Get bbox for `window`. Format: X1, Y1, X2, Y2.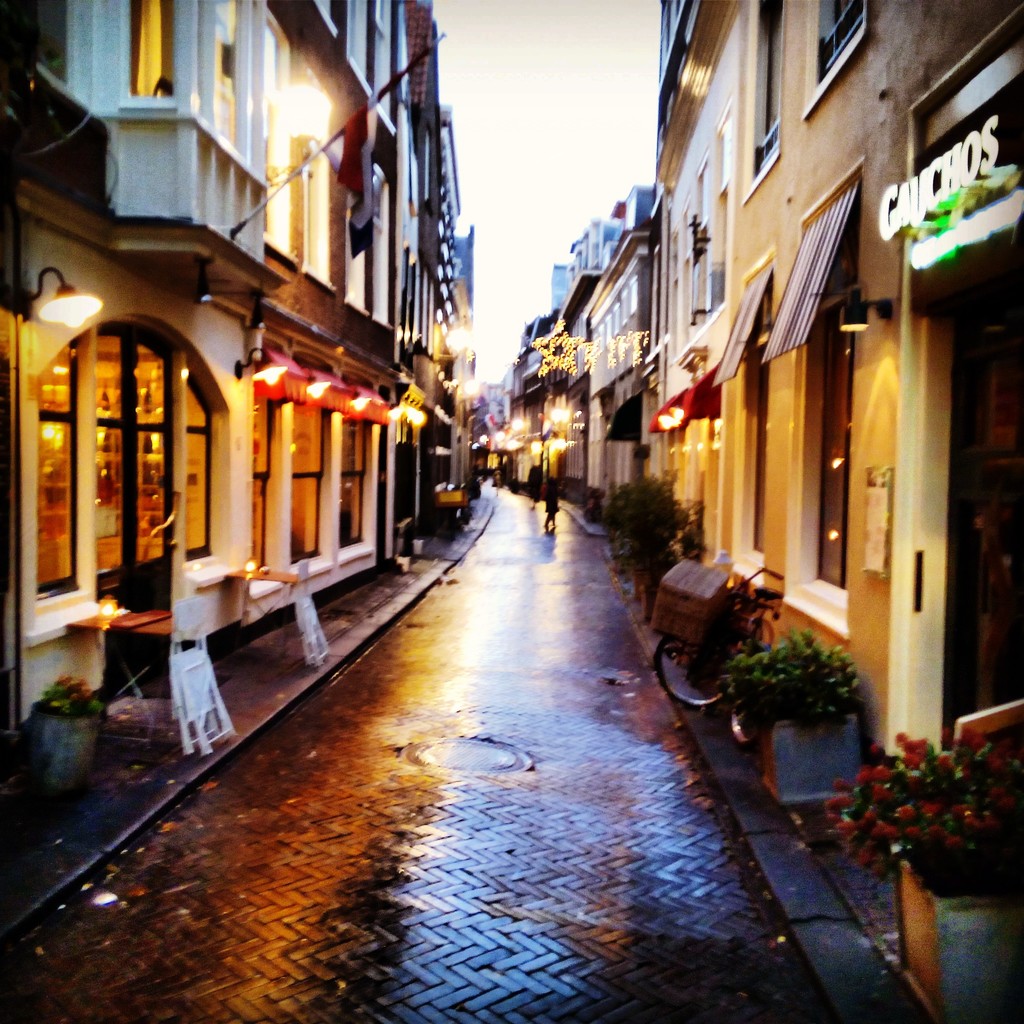
30, 335, 88, 597.
